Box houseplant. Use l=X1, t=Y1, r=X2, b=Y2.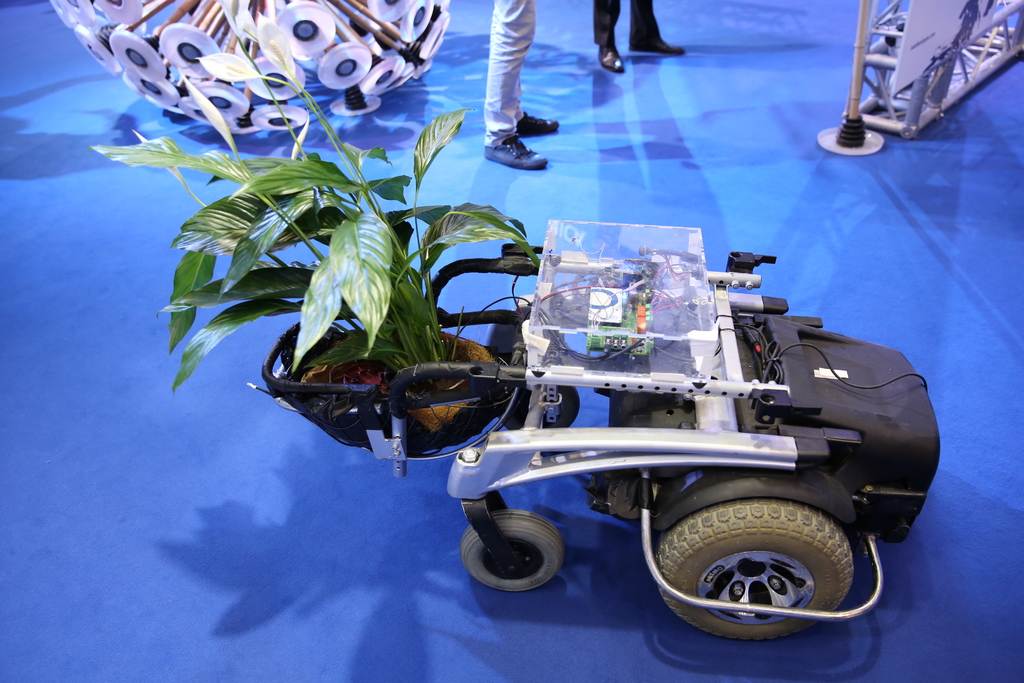
l=104, t=0, r=544, b=452.
